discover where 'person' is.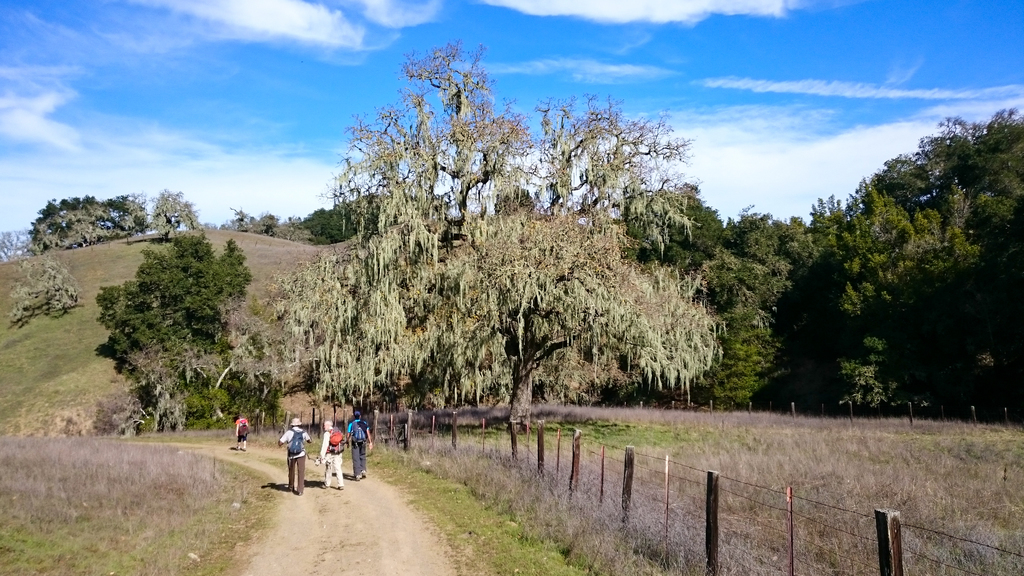
Discovered at pyautogui.locateOnScreen(280, 419, 309, 495).
